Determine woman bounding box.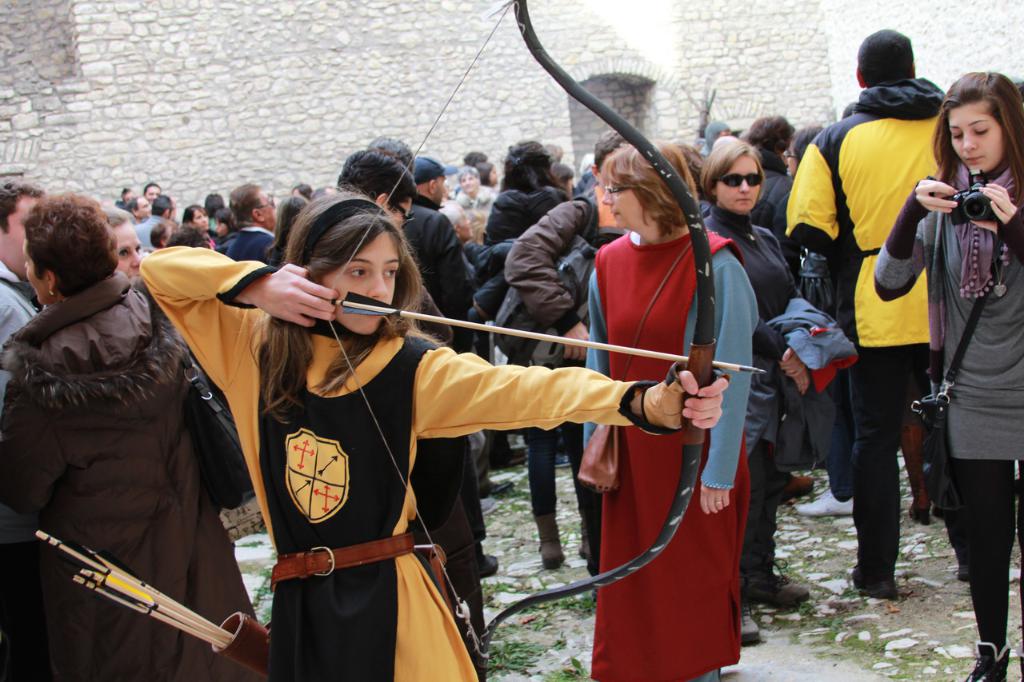
Determined: l=125, t=190, r=146, b=219.
